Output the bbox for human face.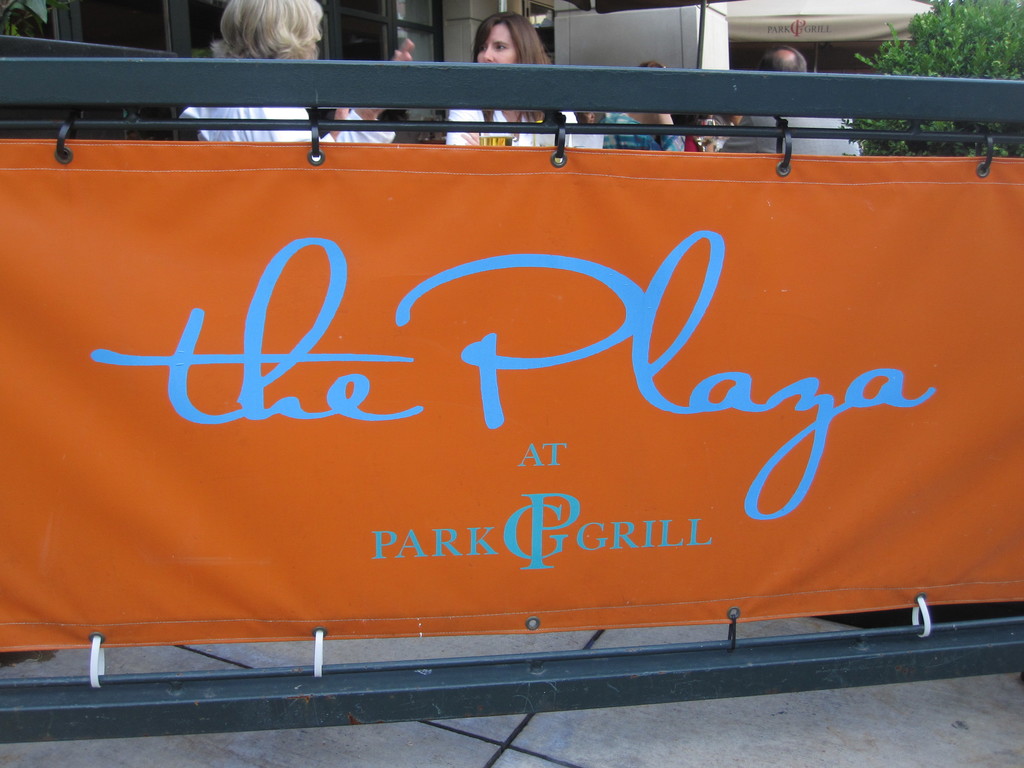
rect(392, 42, 414, 59).
